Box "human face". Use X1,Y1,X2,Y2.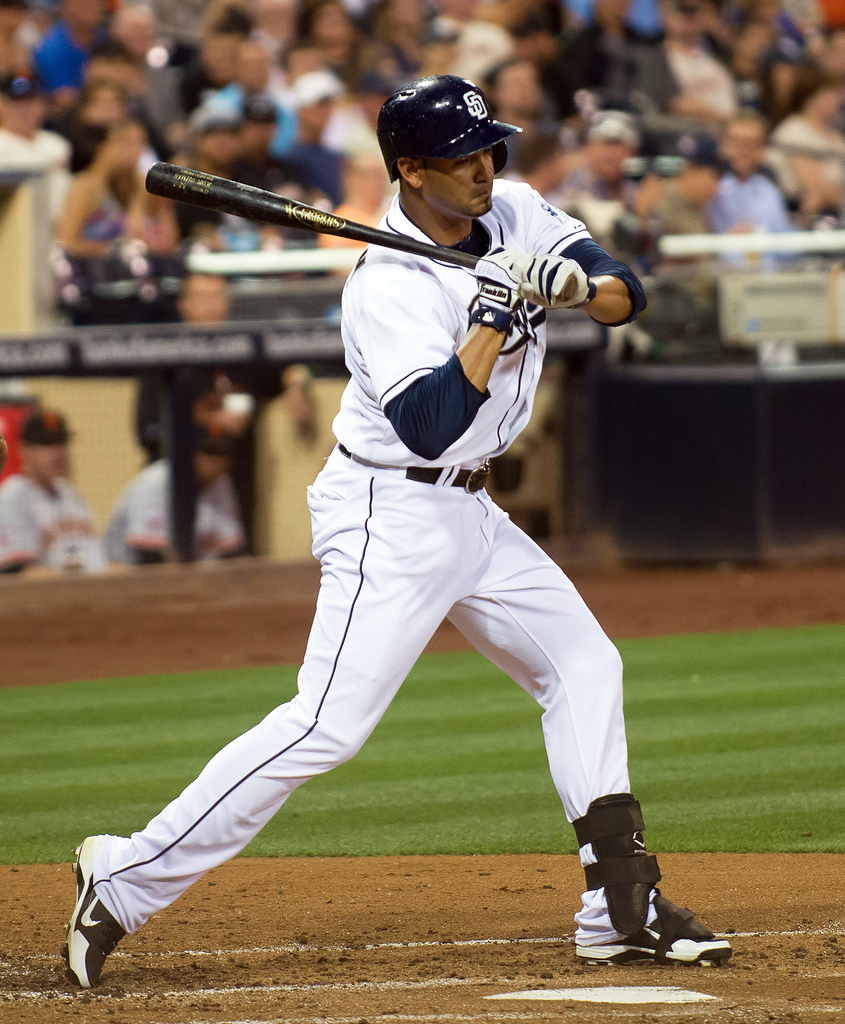
701,4,720,29.
